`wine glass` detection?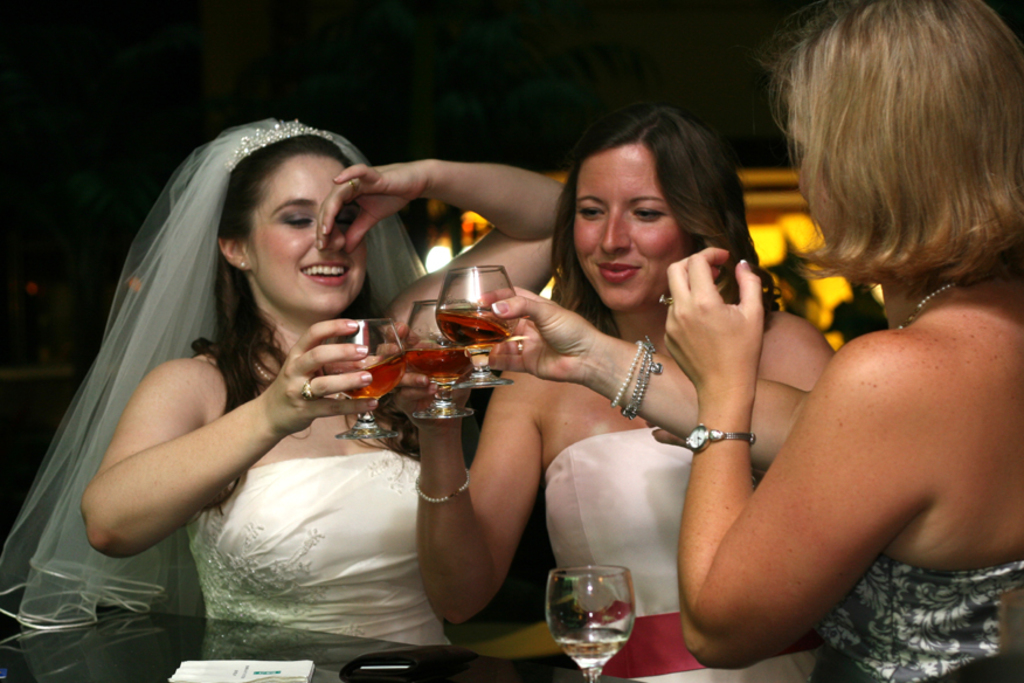
bbox=[400, 302, 473, 423]
